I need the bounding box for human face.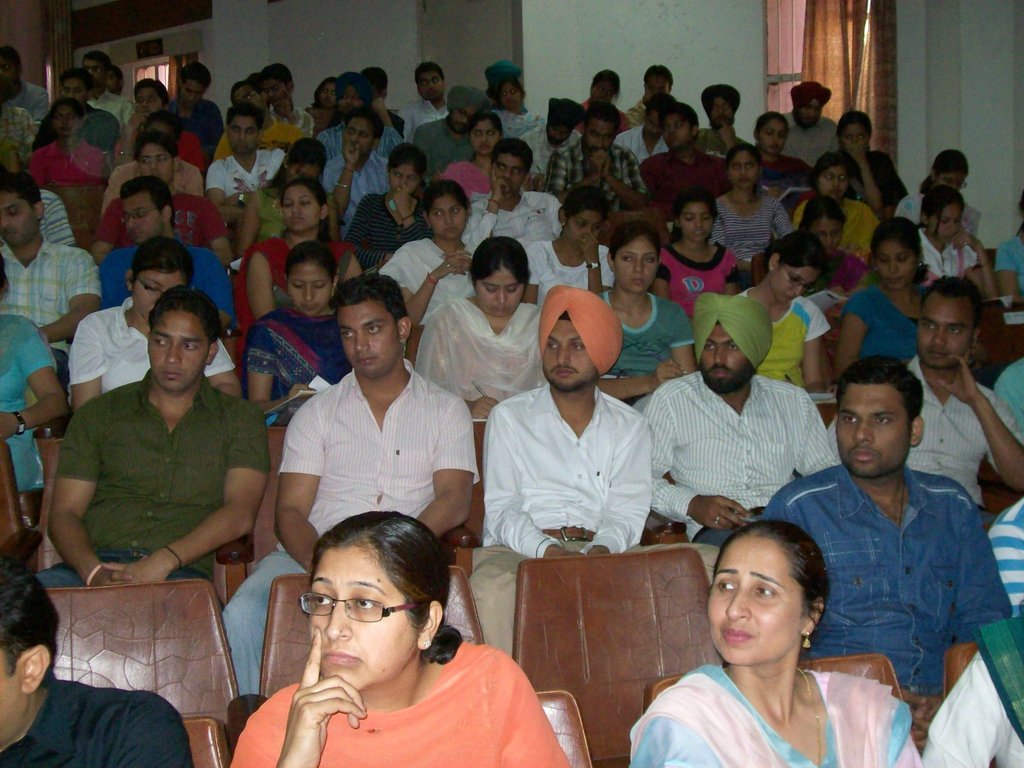
Here it is: bbox=[316, 77, 335, 115].
